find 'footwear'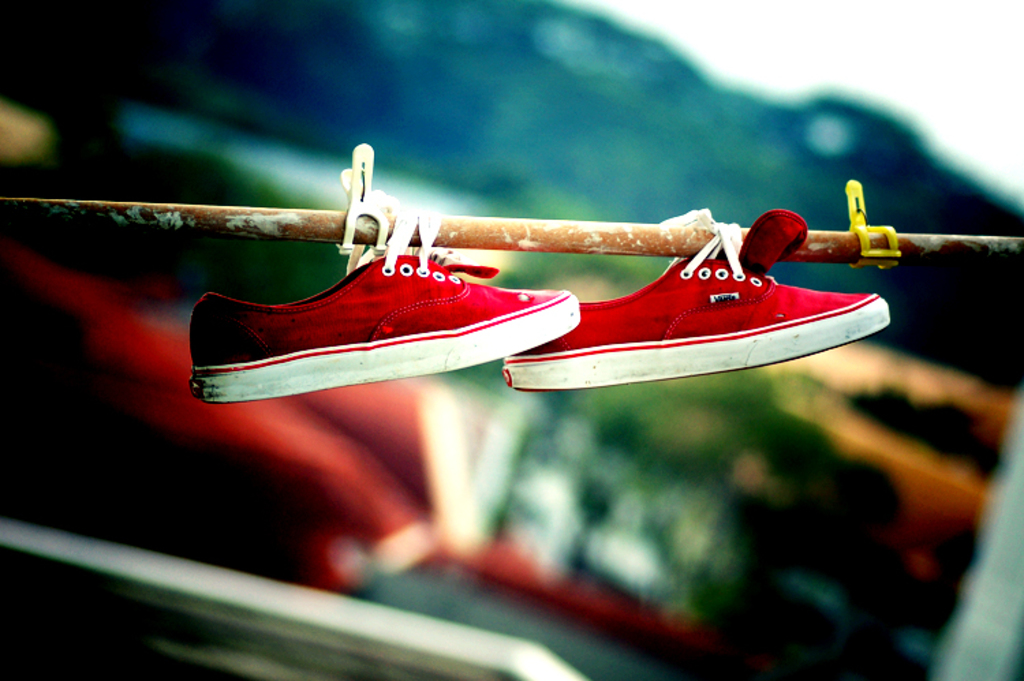
bbox=(187, 187, 580, 404)
